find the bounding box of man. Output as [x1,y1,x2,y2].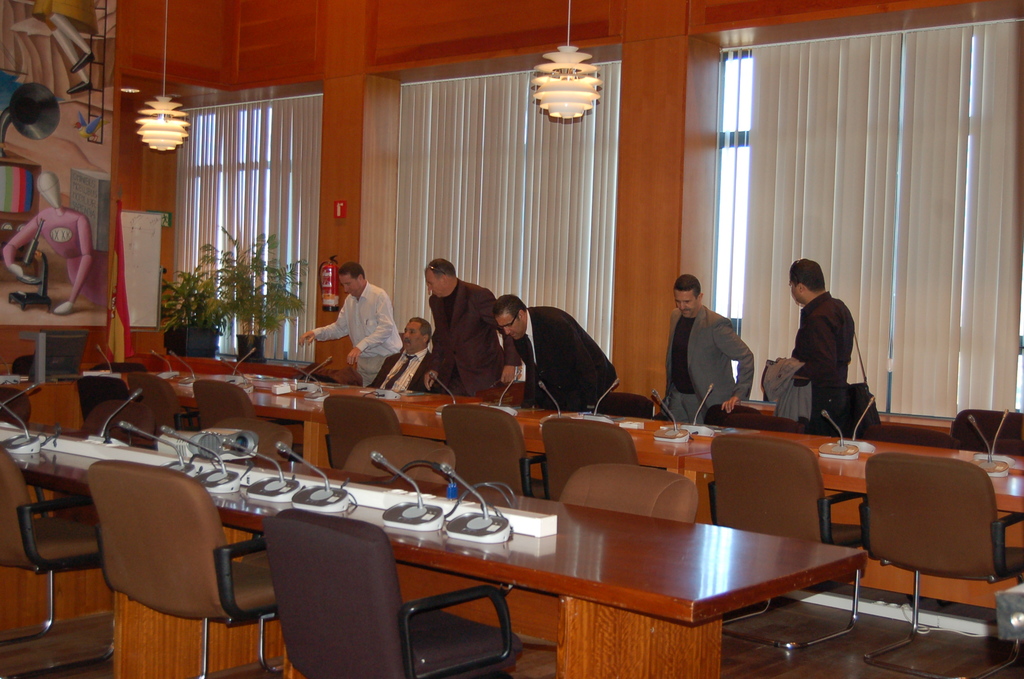
[364,315,435,390].
